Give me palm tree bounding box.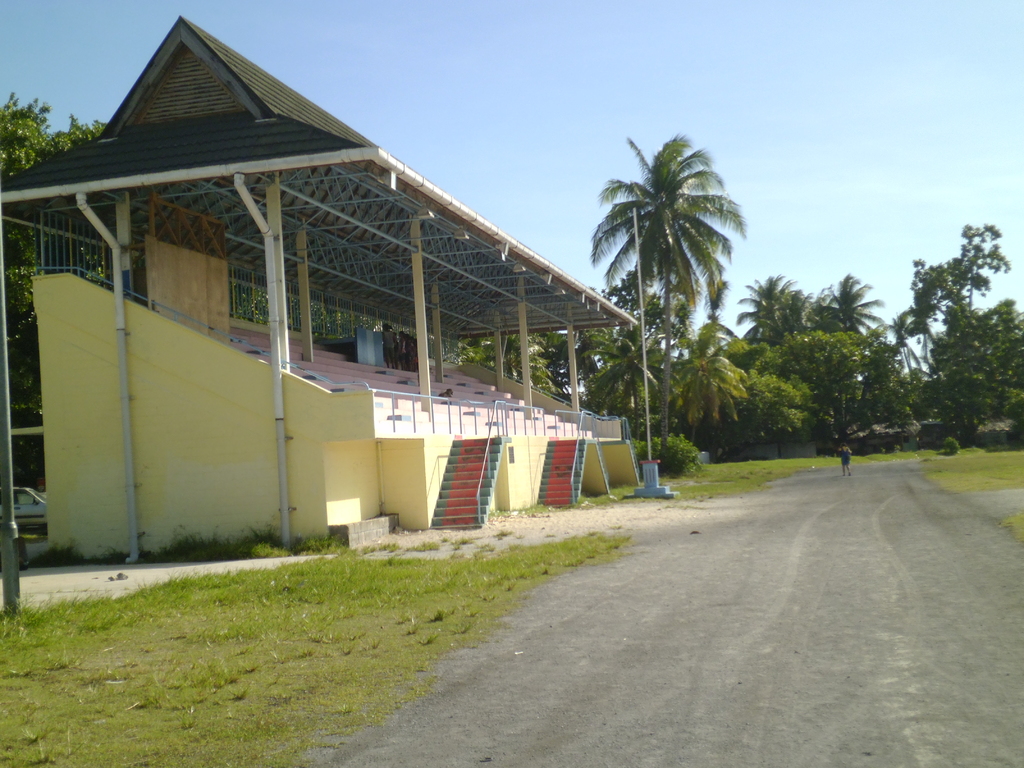
[565, 156, 739, 463].
